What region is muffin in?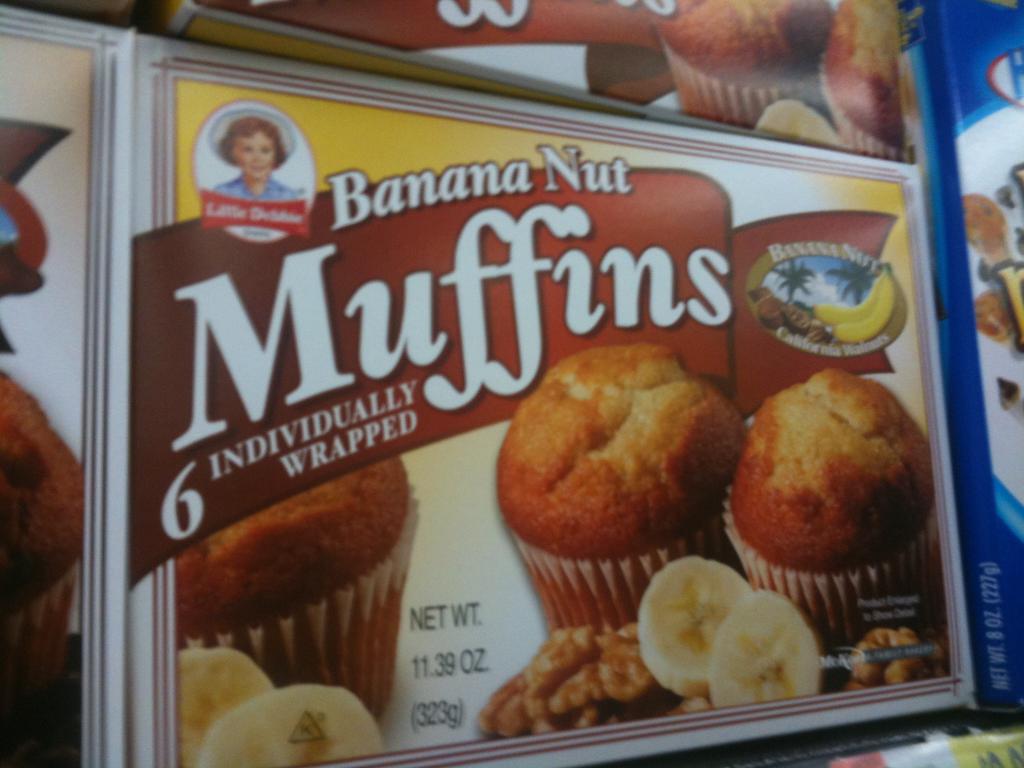
173:454:424:718.
